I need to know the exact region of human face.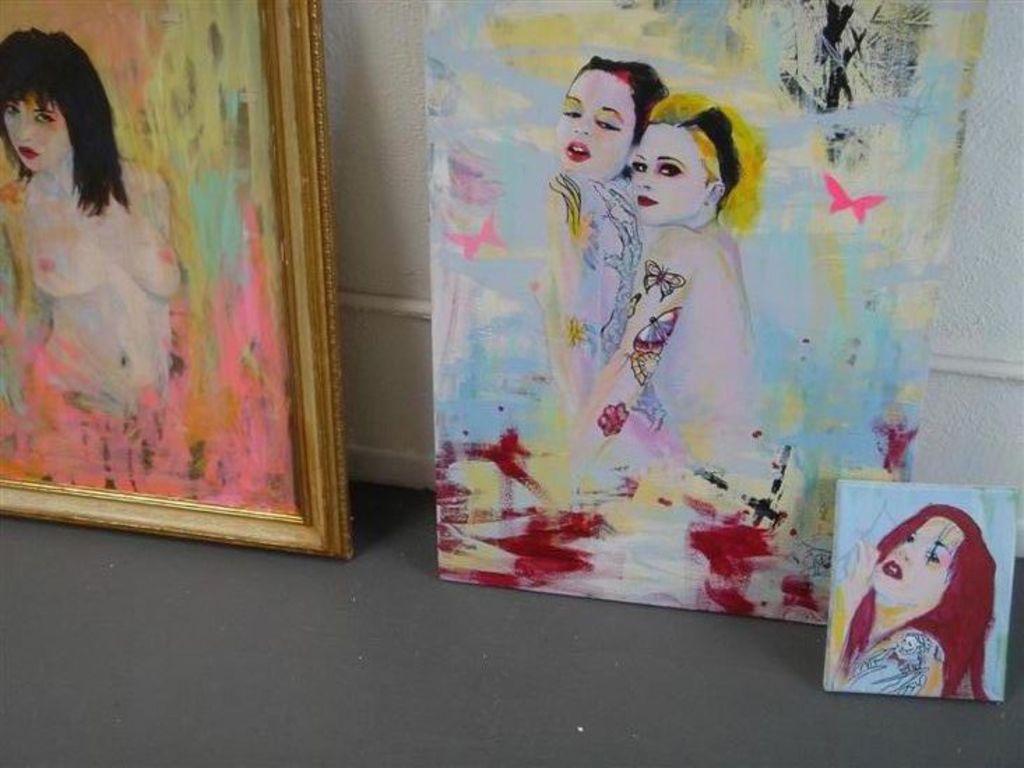
Region: detection(630, 127, 710, 226).
